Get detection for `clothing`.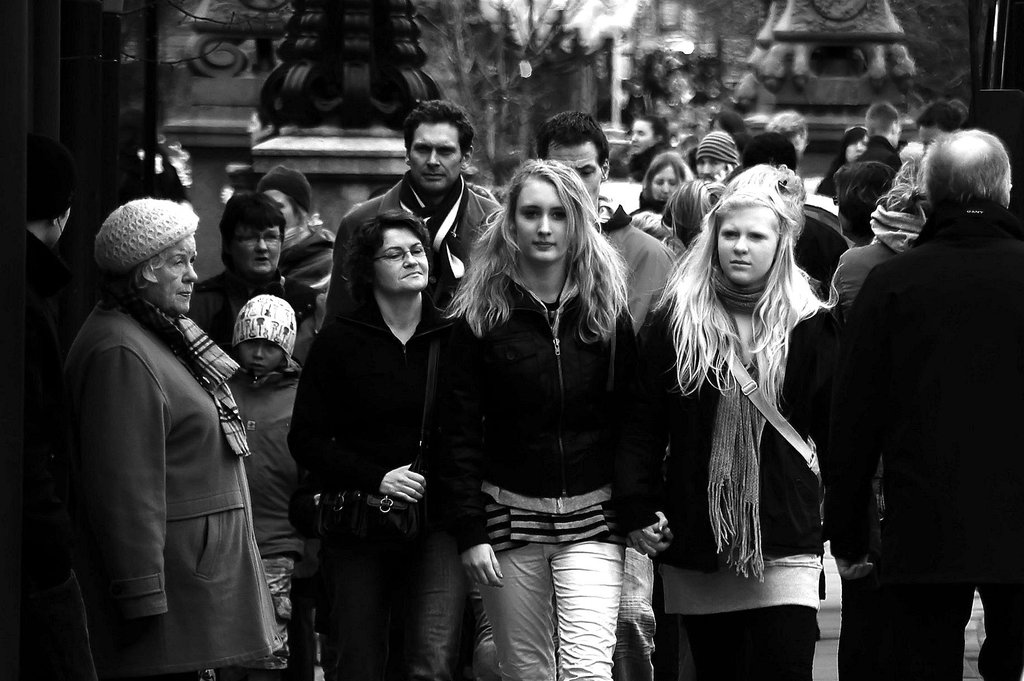
Detection: bbox=(323, 168, 509, 321).
